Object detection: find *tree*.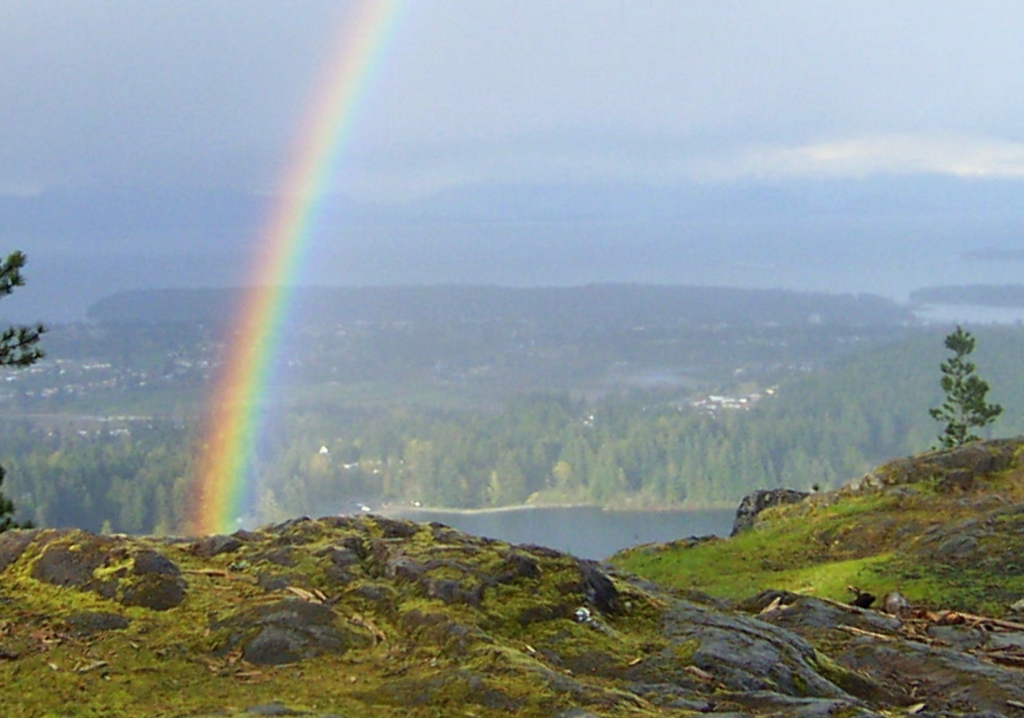
region(0, 250, 48, 540).
